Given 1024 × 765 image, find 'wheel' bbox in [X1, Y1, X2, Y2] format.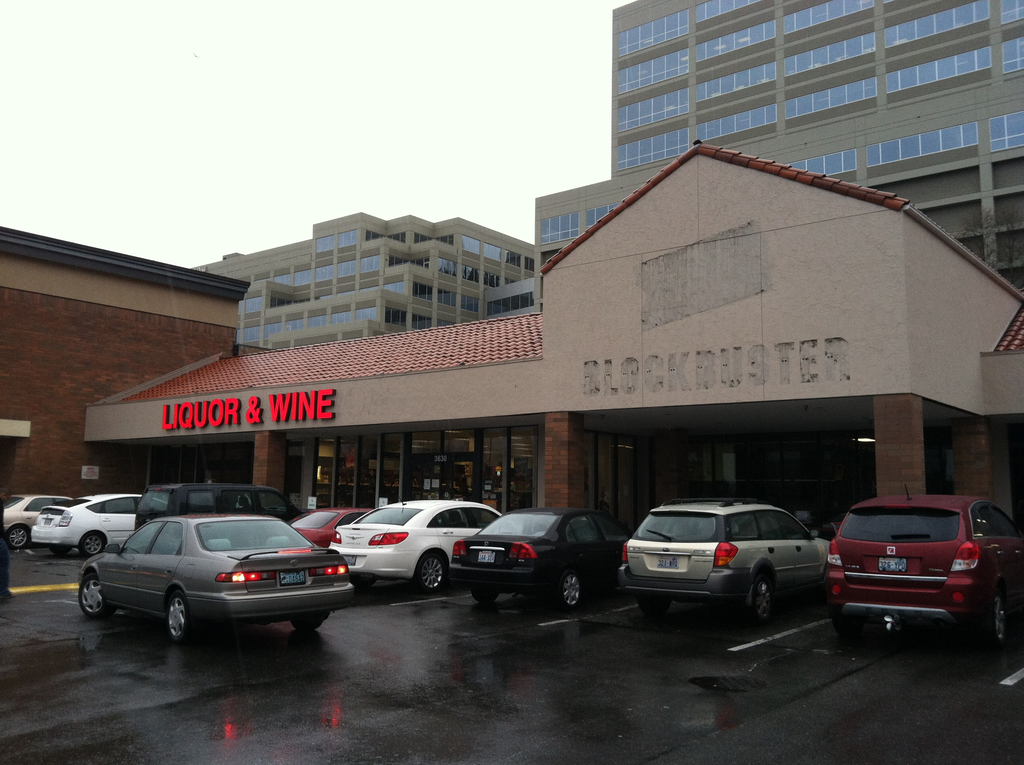
[6, 526, 28, 546].
